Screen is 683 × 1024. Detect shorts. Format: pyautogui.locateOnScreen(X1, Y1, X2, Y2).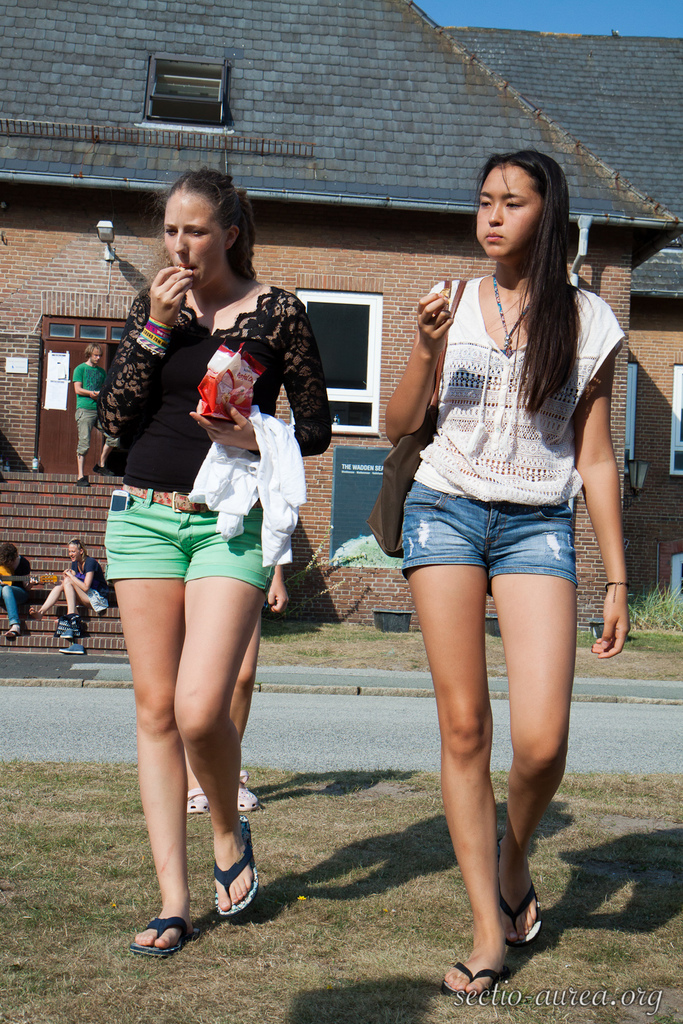
pyautogui.locateOnScreen(101, 487, 268, 592).
